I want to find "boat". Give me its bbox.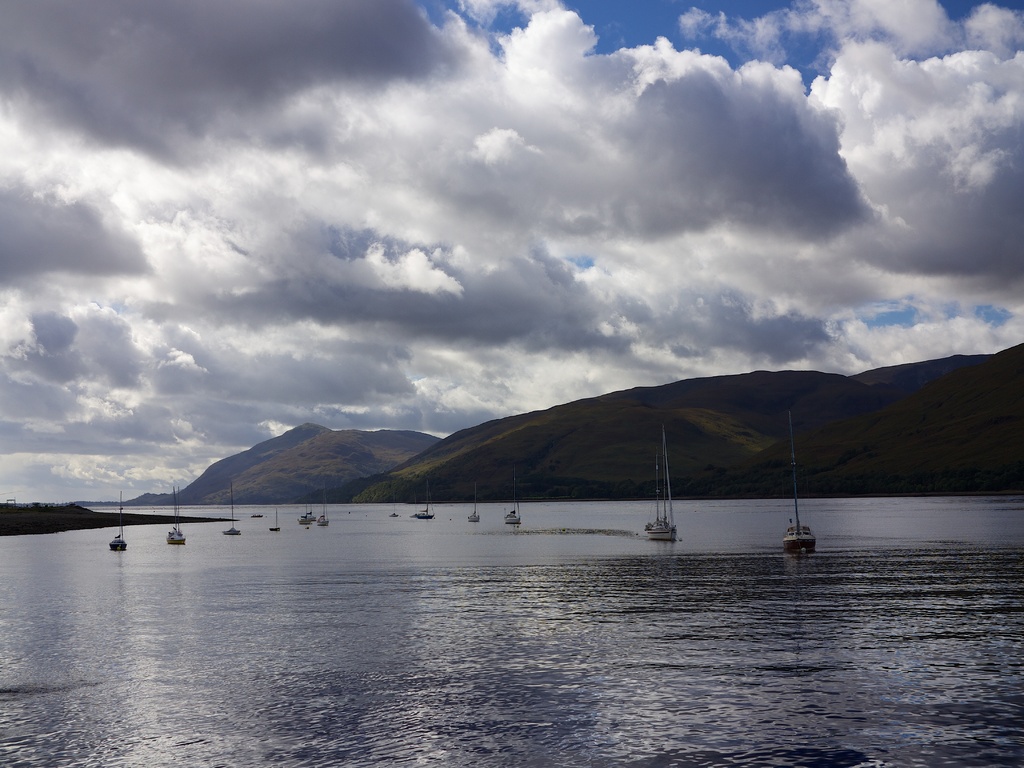
{"left": 225, "top": 484, "right": 243, "bottom": 537}.
